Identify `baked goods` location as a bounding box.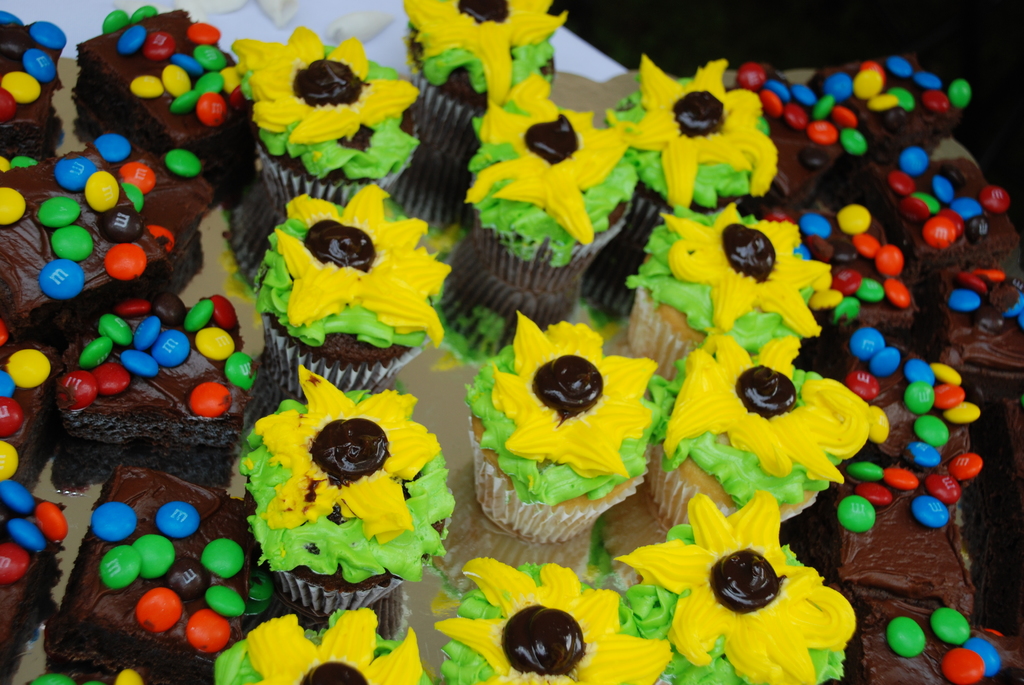
pyautogui.locateOnScreen(433, 553, 673, 684).
